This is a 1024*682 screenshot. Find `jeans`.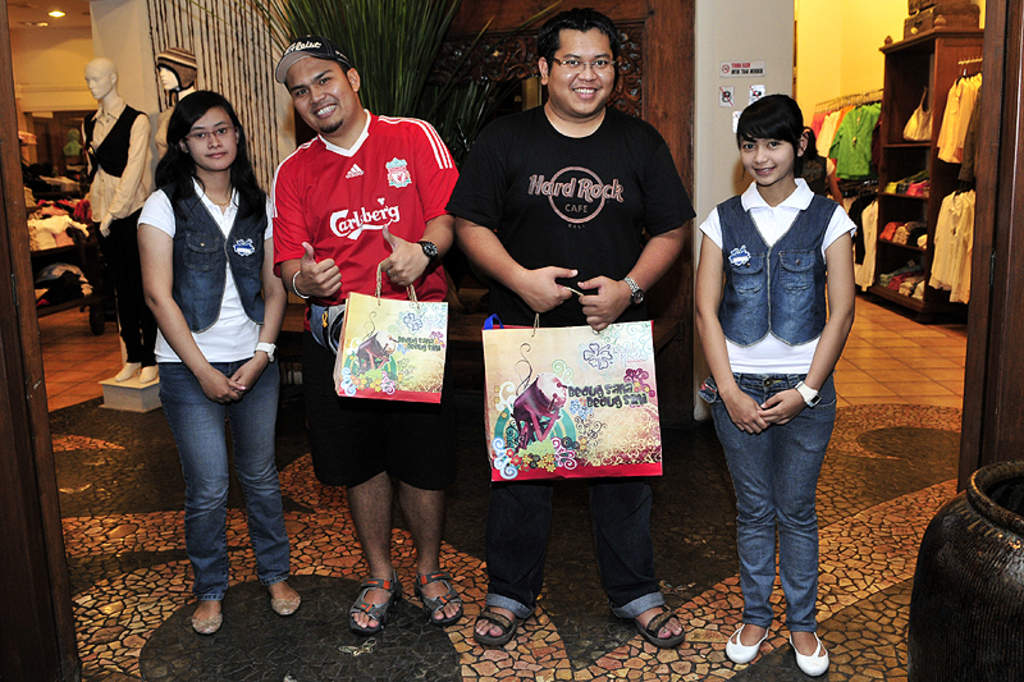
Bounding box: 722,392,840,670.
